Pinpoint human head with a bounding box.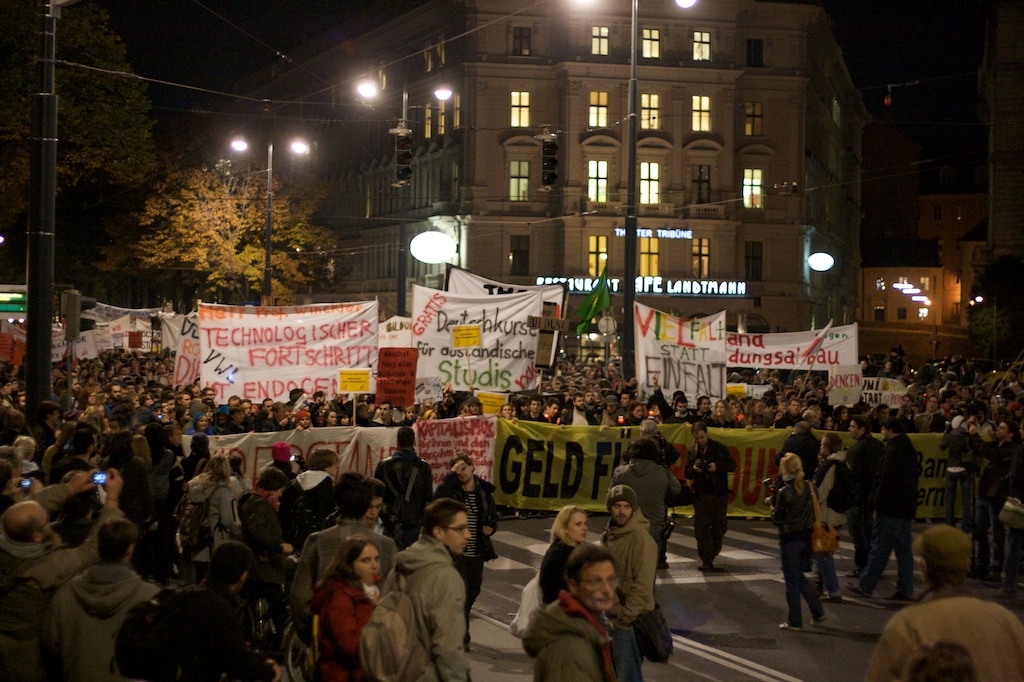
x1=397, y1=426, x2=413, y2=447.
